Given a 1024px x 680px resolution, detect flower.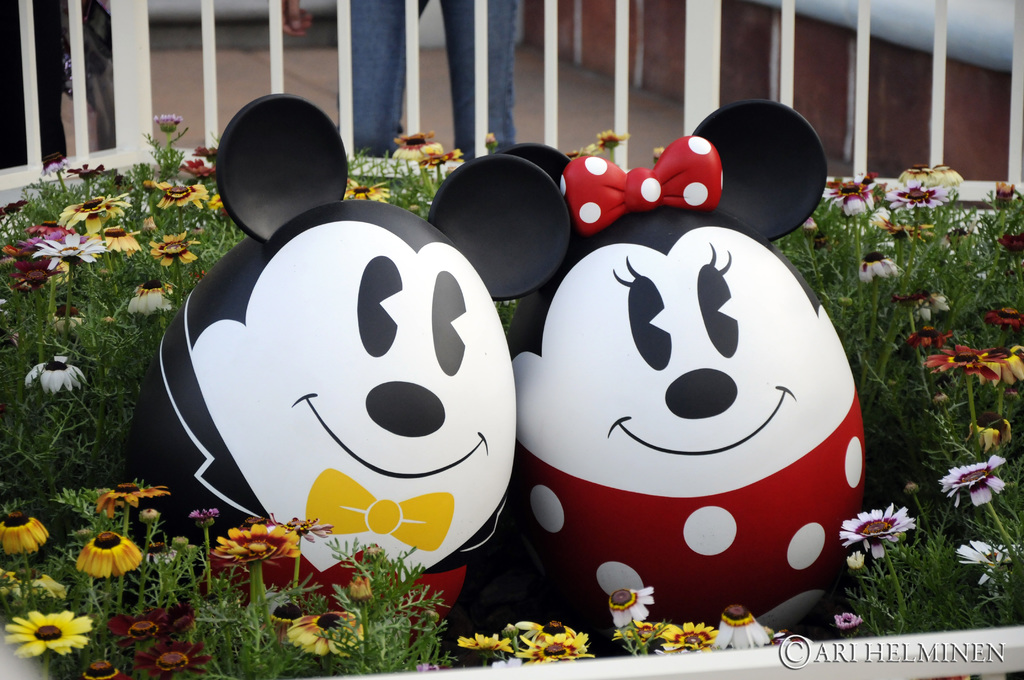
region(594, 130, 629, 145).
